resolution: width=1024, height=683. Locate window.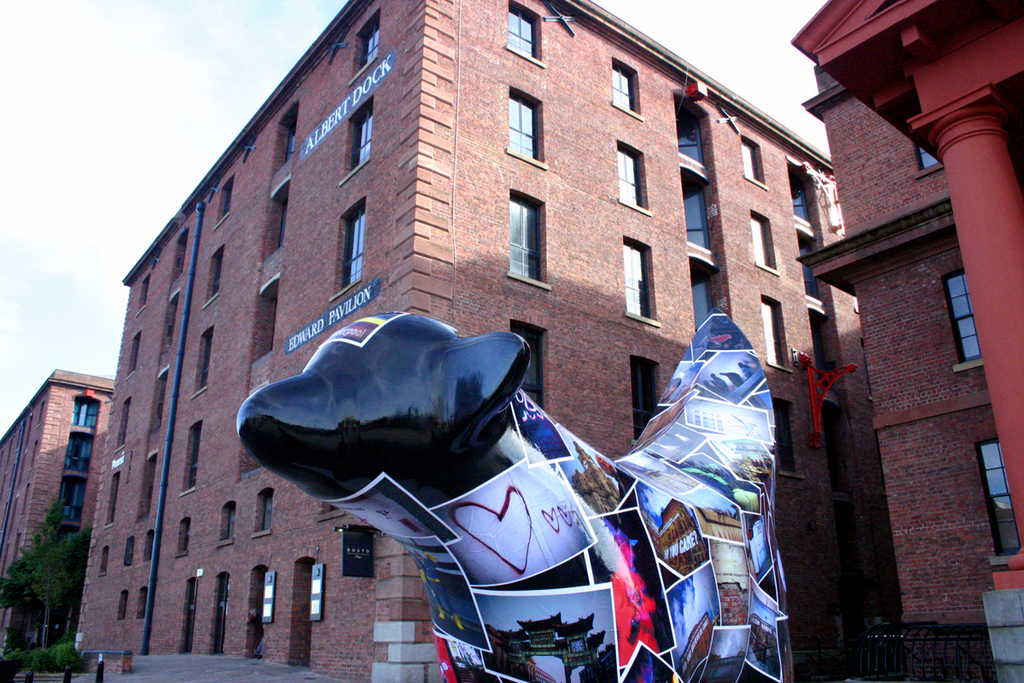
detection(344, 6, 381, 83).
